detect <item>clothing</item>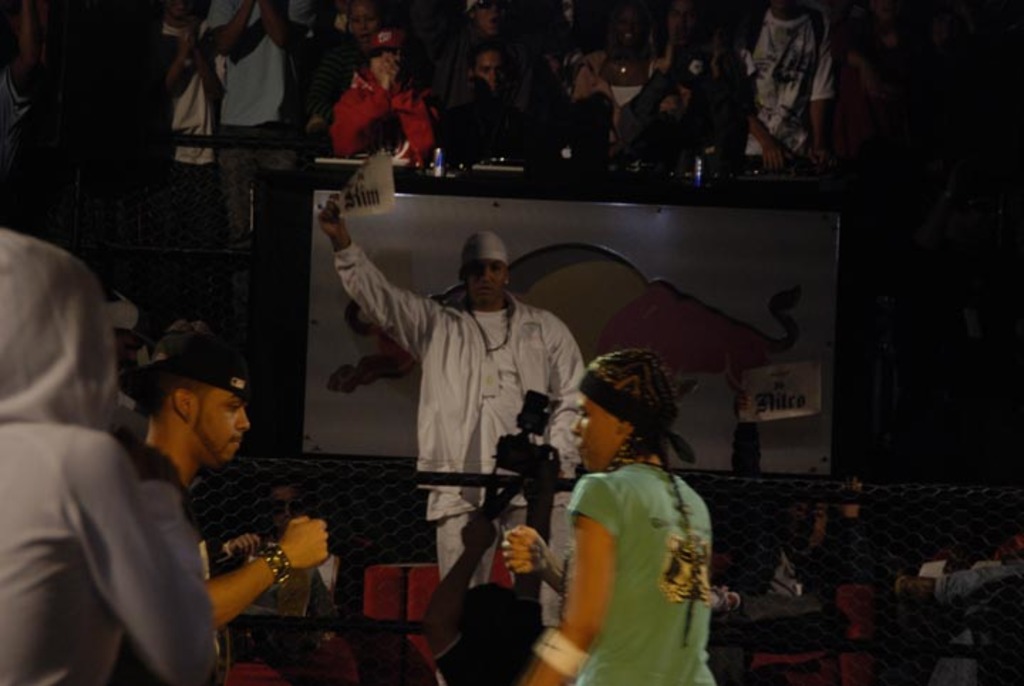
pyautogui.locateOnScreen(549, 433, 720, 673)
